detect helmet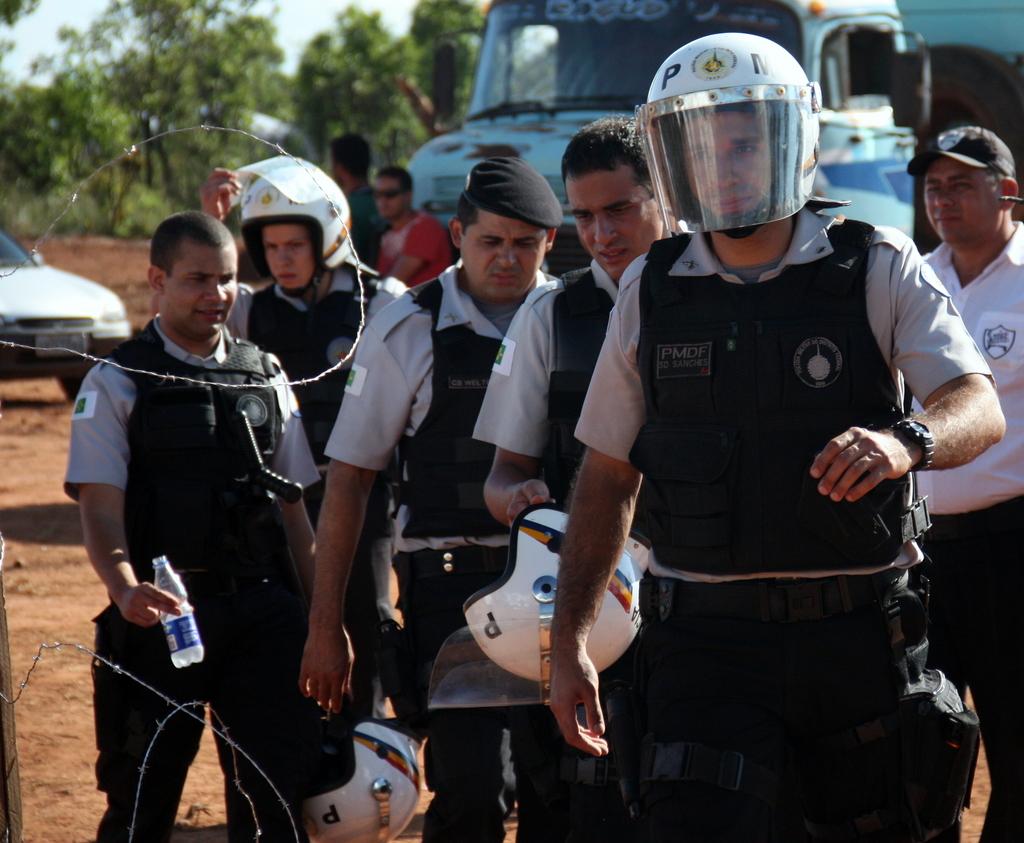
BBox(303, 716, 424, 842)
